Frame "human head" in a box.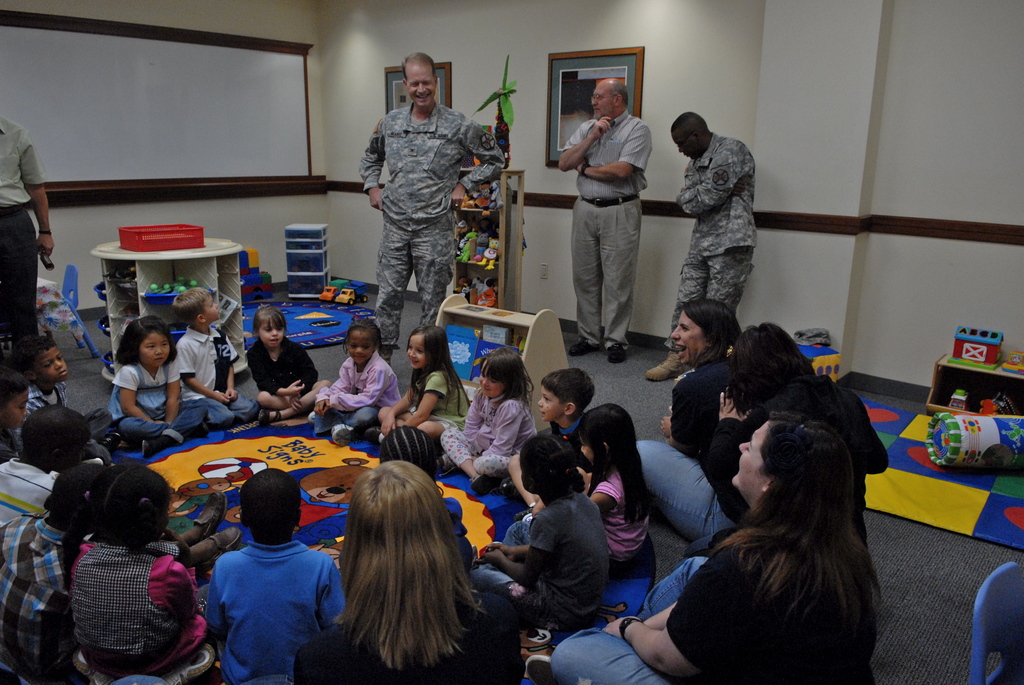
<box>1,366,32,429</box>.
